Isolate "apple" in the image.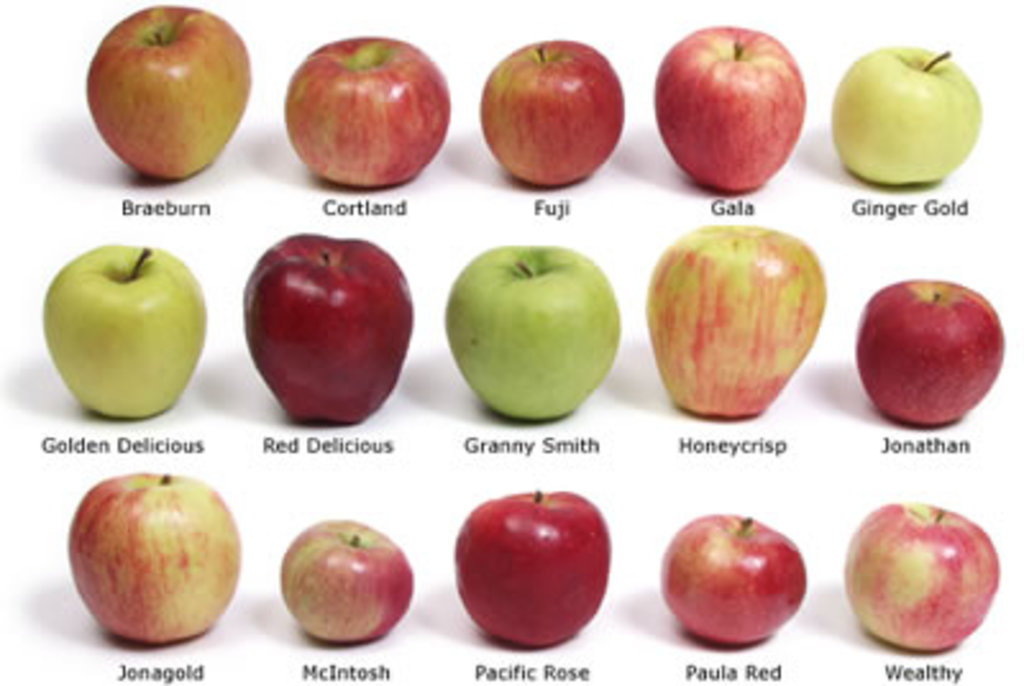
Isolated region: Rect(476, 36, 627, 189).
